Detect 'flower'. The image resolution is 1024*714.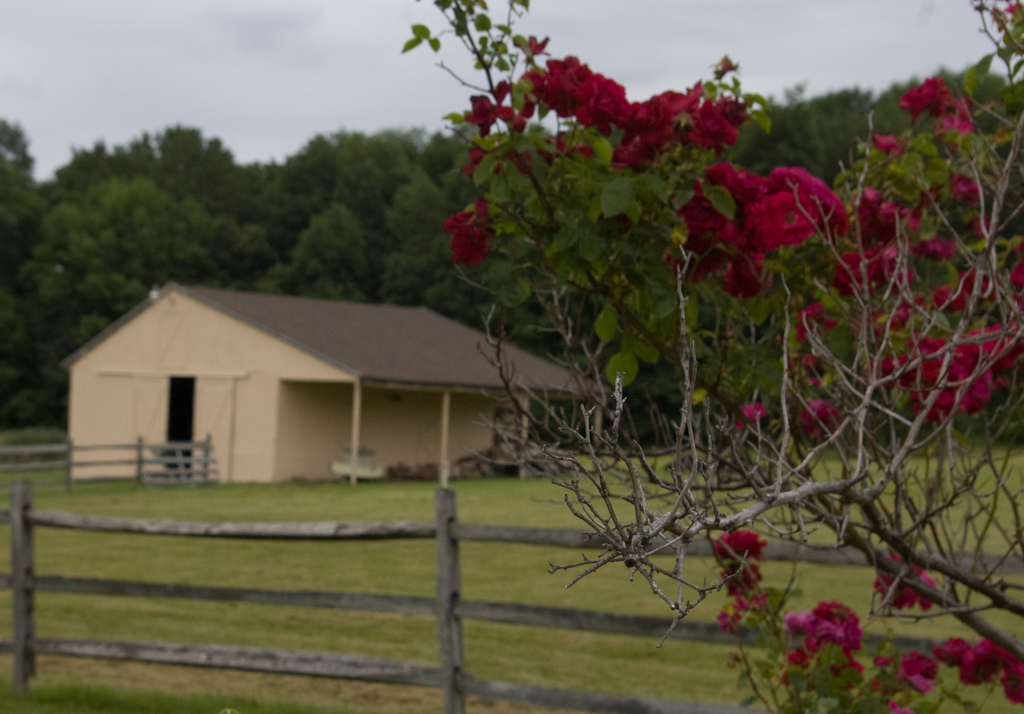
pyautogui.locateOnScreen(871, 557, 936, 615).
